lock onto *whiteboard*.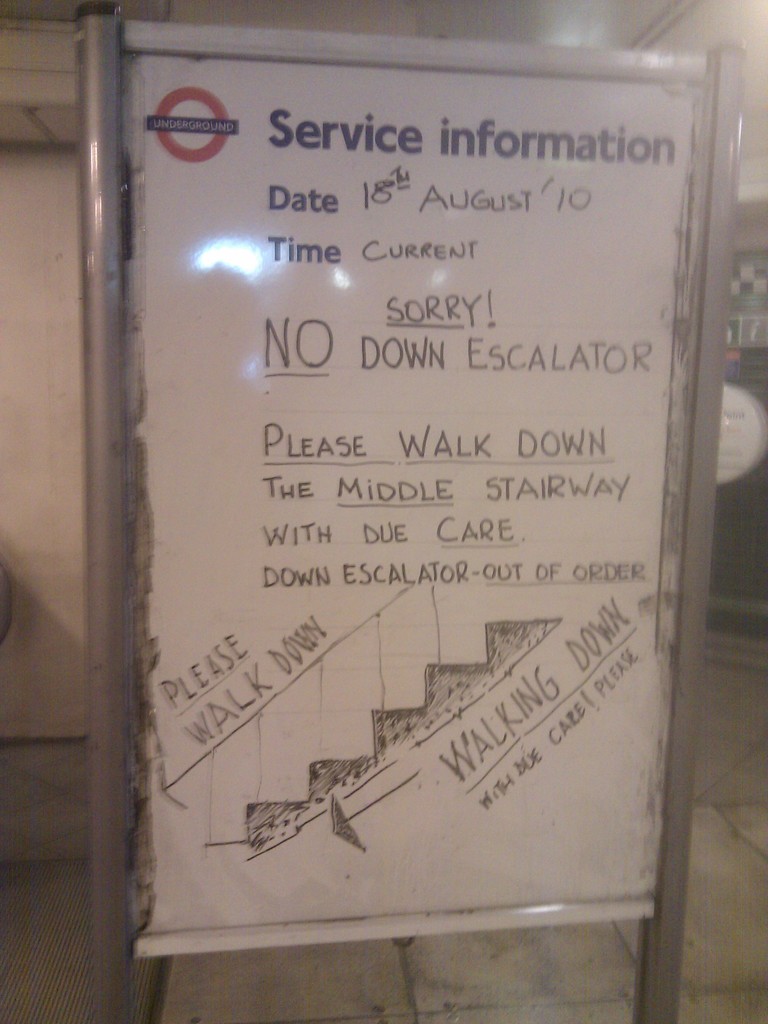
Locked: 76/0/753/963.
